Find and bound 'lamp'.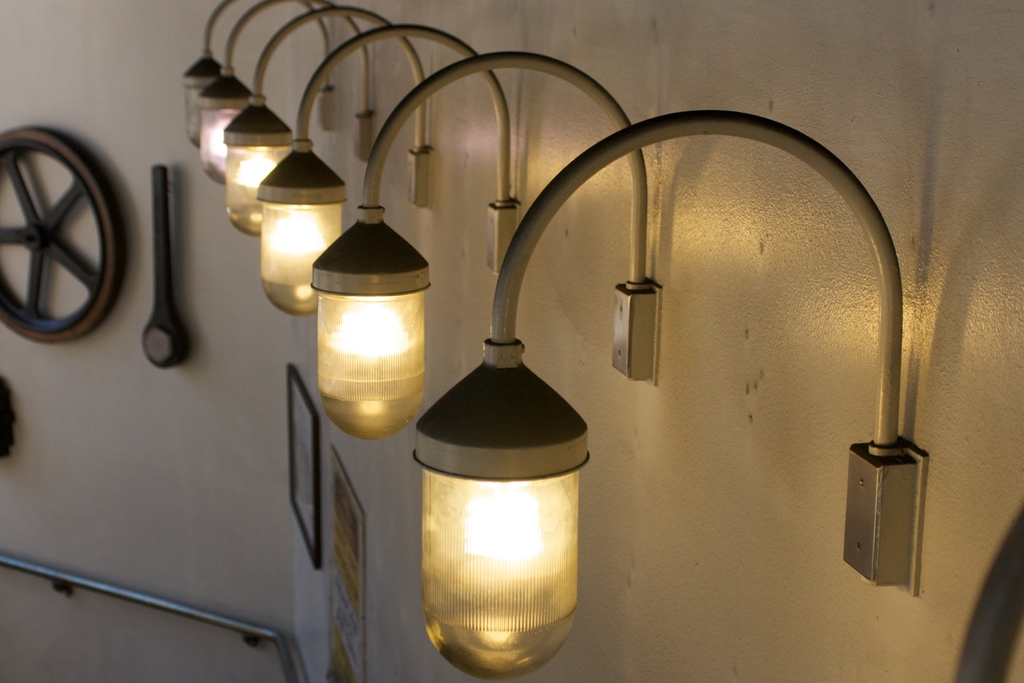
Bound: left=314, top=50, right=664, bottom=444.
